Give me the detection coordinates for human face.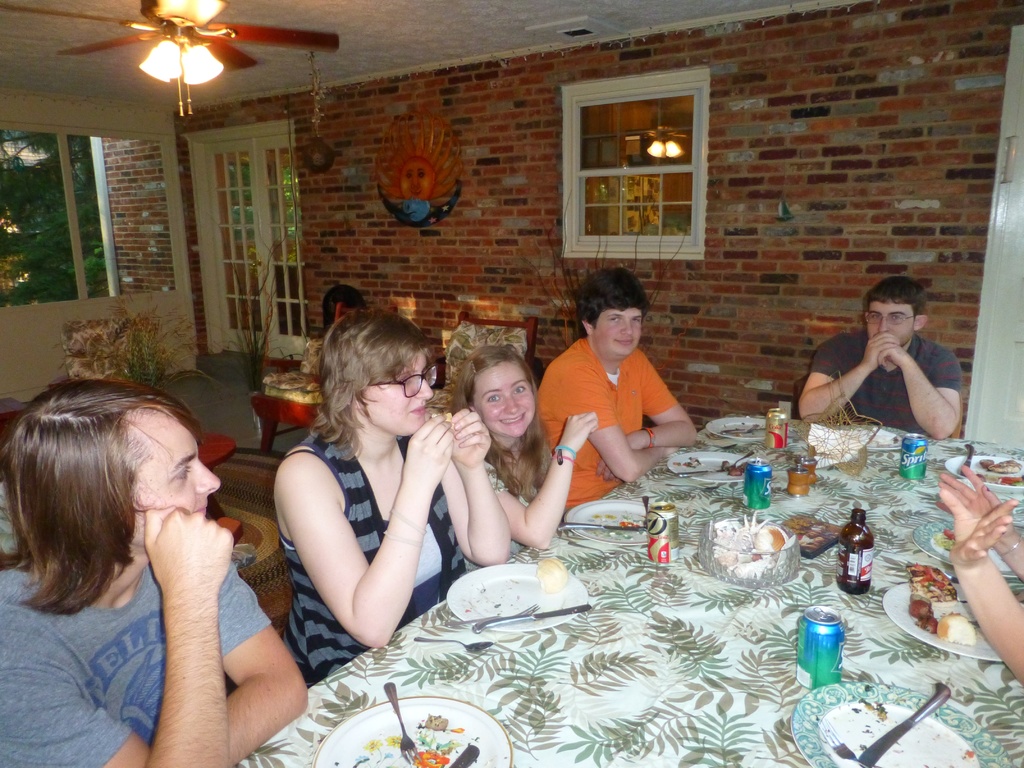
(x1=589, y1=305, x2=643, y2=358).
